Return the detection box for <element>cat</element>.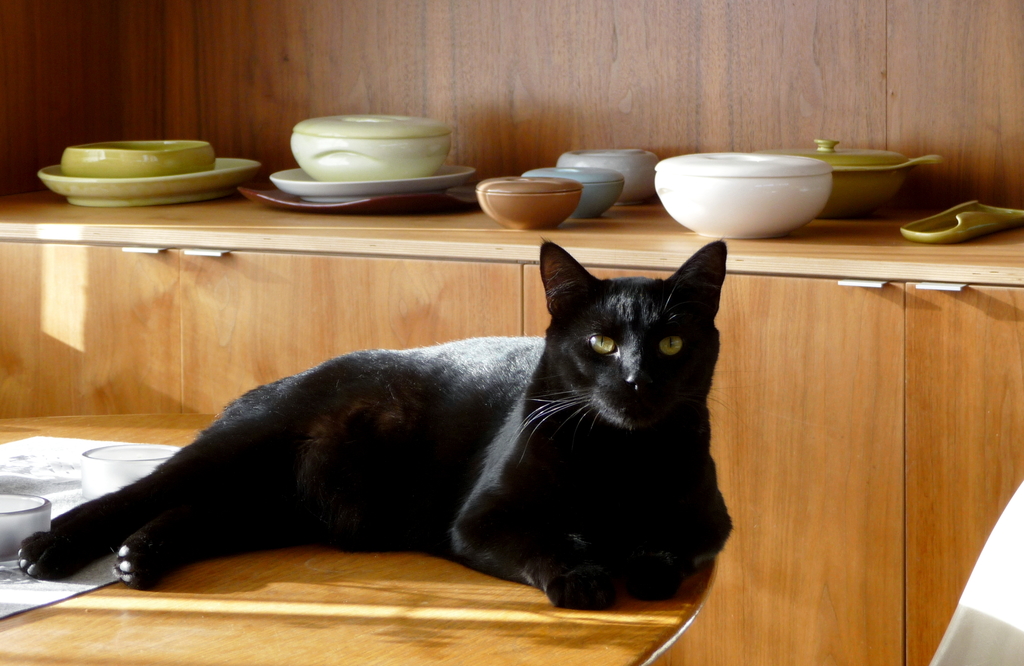
[12,241,737,613].
